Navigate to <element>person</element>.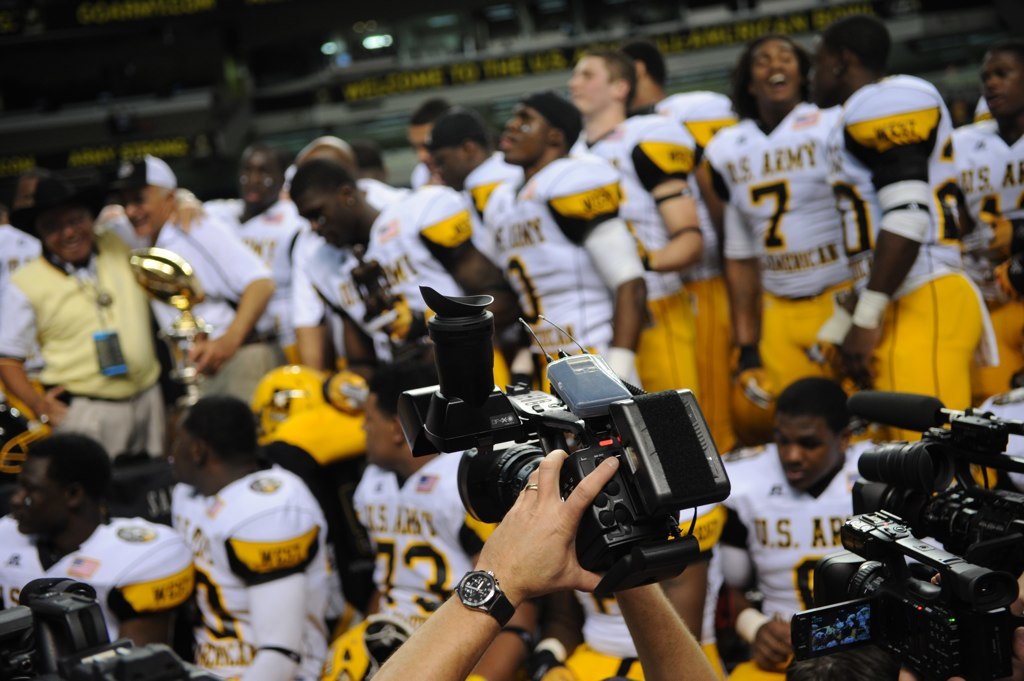
Navigation target: box(427, 108, 511, 225).
